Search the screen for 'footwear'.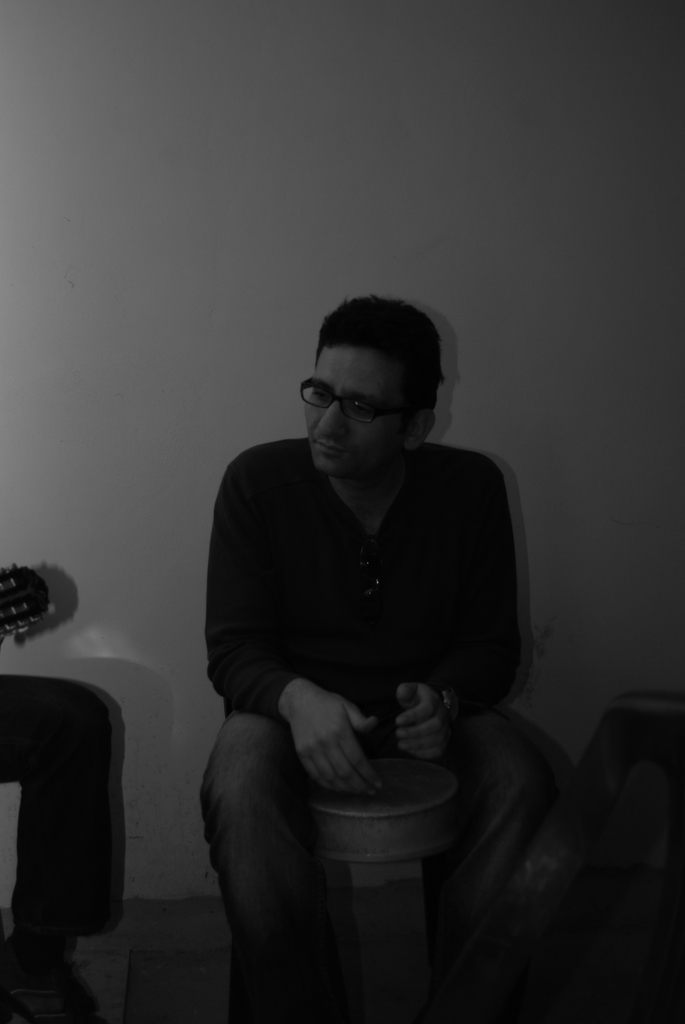
Found at [left=1, top=929, right=102, bottom=1023].
